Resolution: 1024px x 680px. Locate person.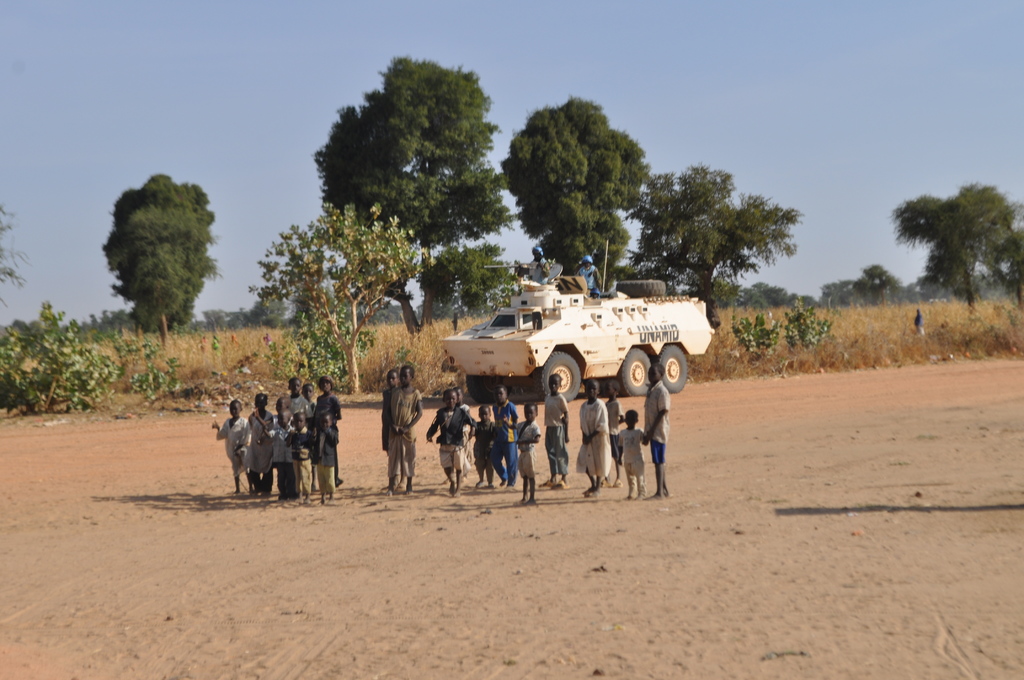
<box>380,368,401,459</box>.
